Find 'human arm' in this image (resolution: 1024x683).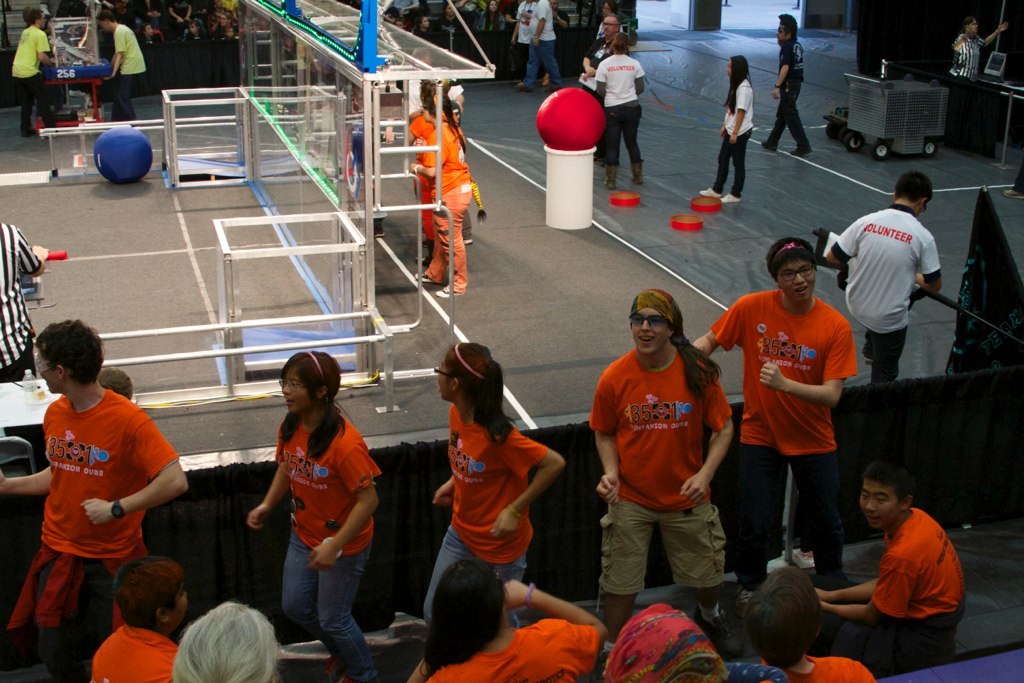
{"left": 503, "top": 579, "right": 608, "bottom": 664}.
